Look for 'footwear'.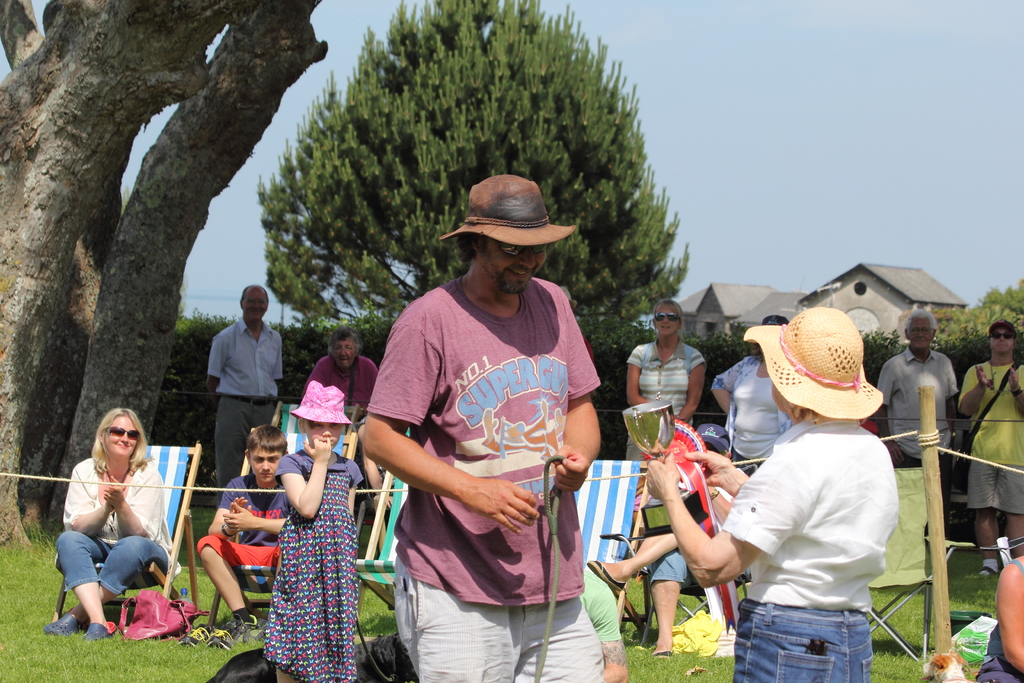
Found: {"x1": 234, "y1": 614, "x2": 260, "y2": 642}.
